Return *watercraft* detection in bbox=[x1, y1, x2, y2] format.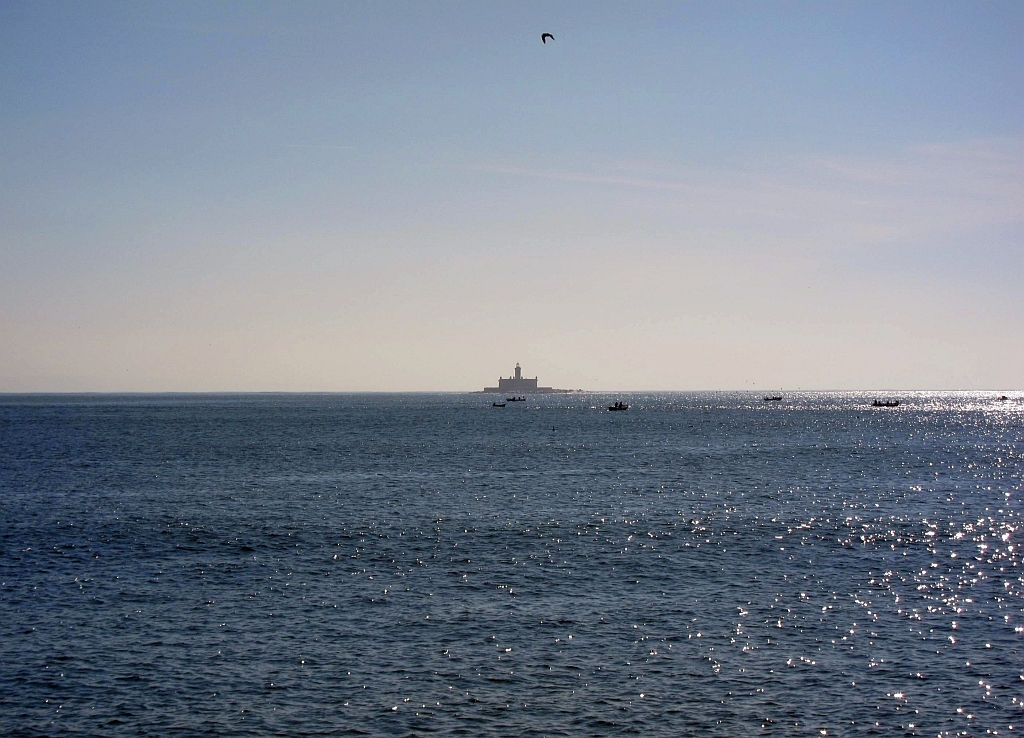
bbox=[492, 400, 508, 410].
